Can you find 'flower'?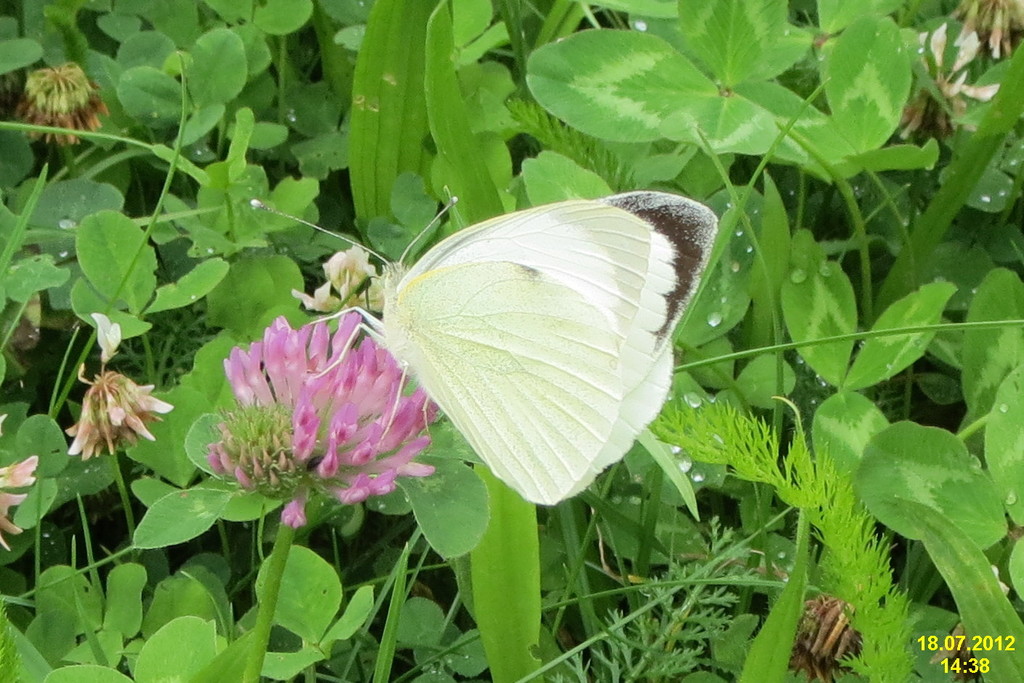
Yes, bounding box: {"left": 210, "top": 302, "right": 447, "bottom": 528}.
